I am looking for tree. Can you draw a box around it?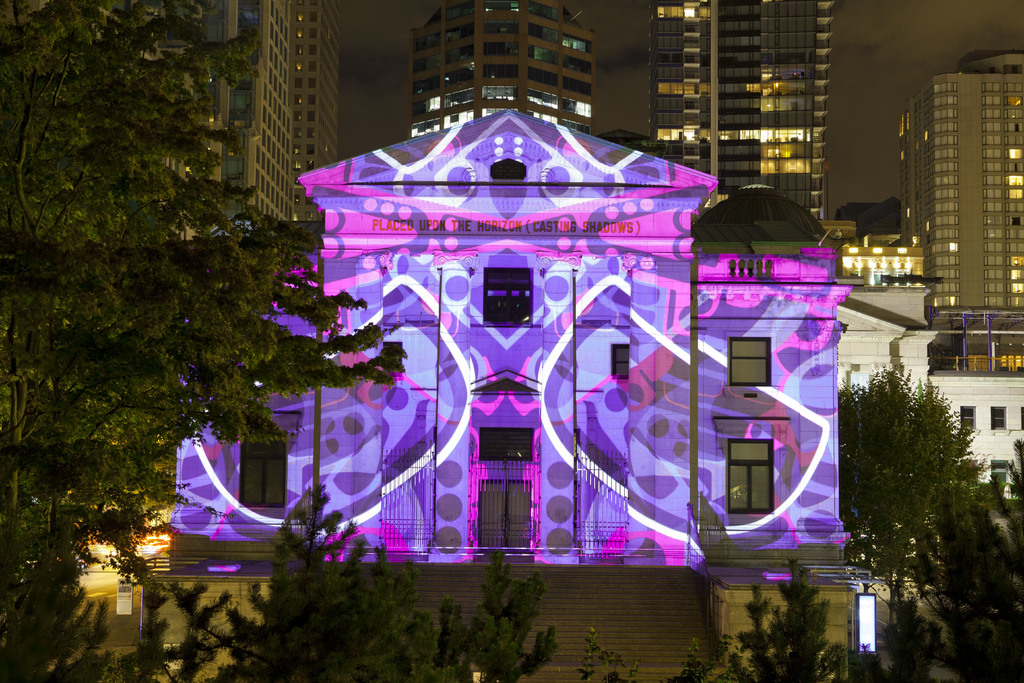
Sure, the bounding box is left=676, top=574, right=842, bottom=682.
